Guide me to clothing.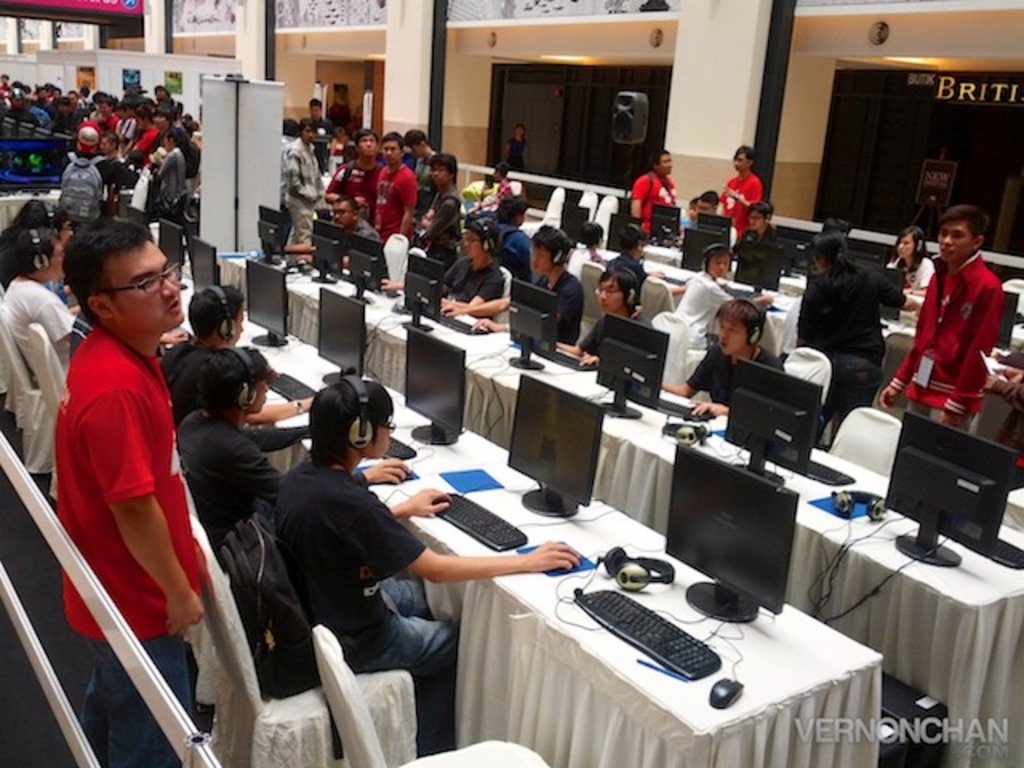
Guidance: left=136, top=125, right=198, bottom=182.
